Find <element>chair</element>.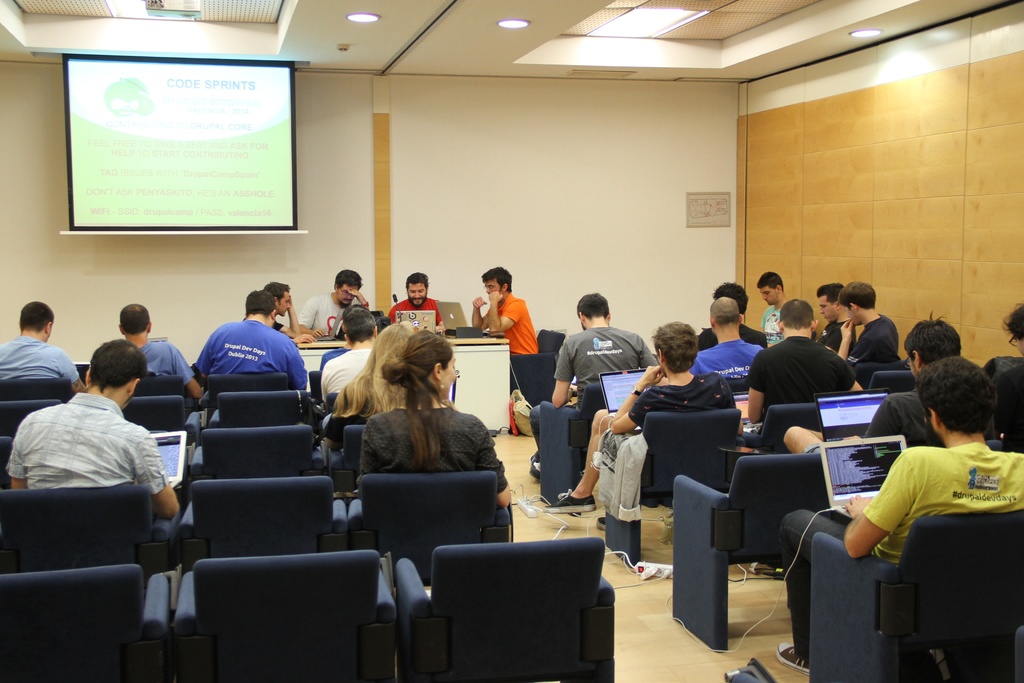
185, 425, 332, 487.
